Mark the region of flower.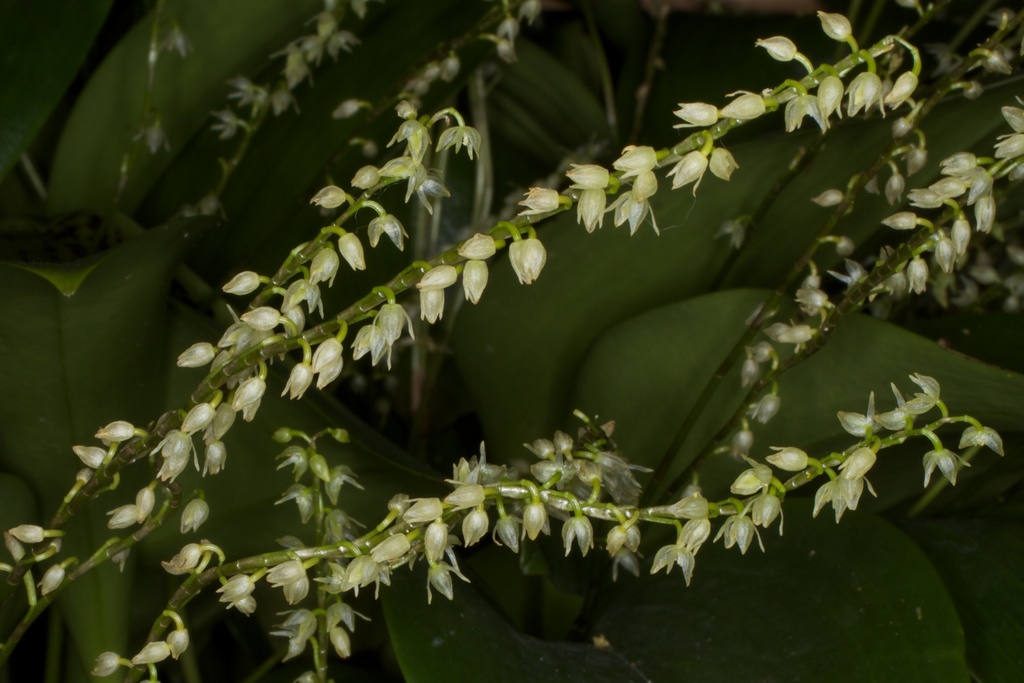
Region: detection(413, 266, 458, 287).
